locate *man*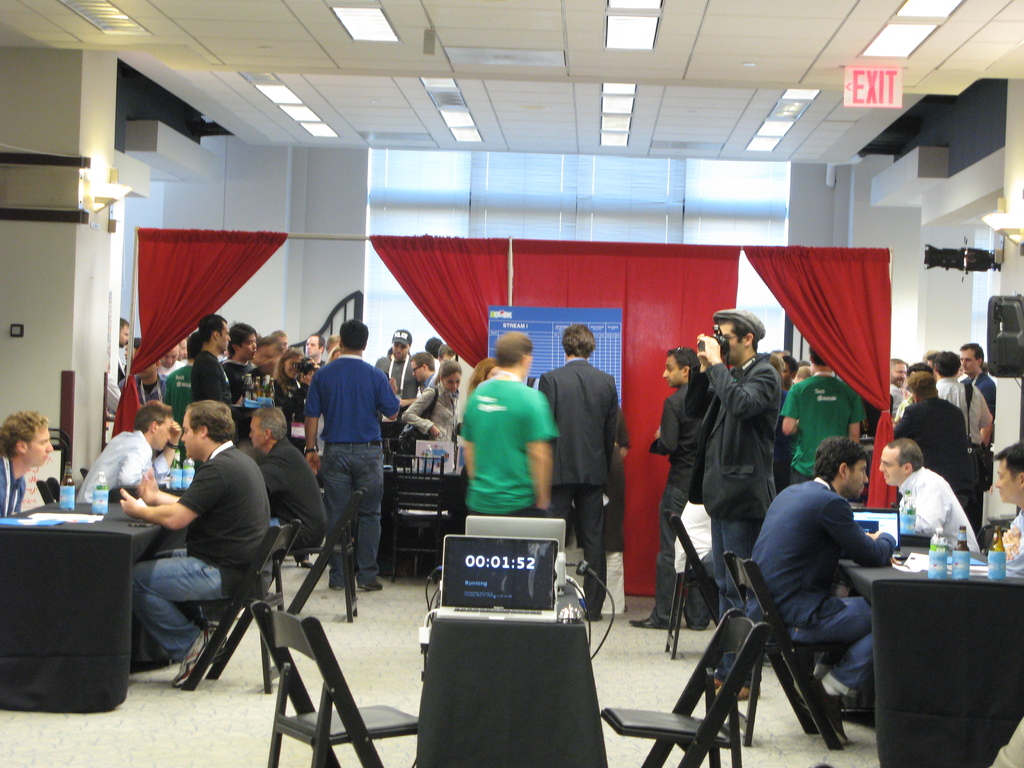
0,410,47,526
